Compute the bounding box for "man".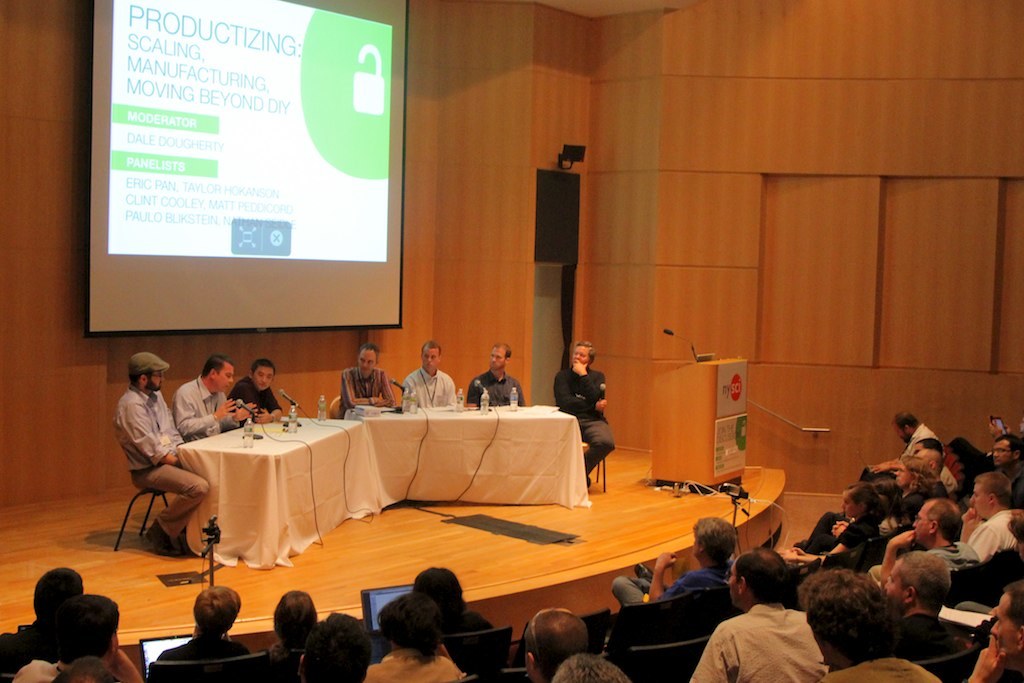
614 522 742 603.
